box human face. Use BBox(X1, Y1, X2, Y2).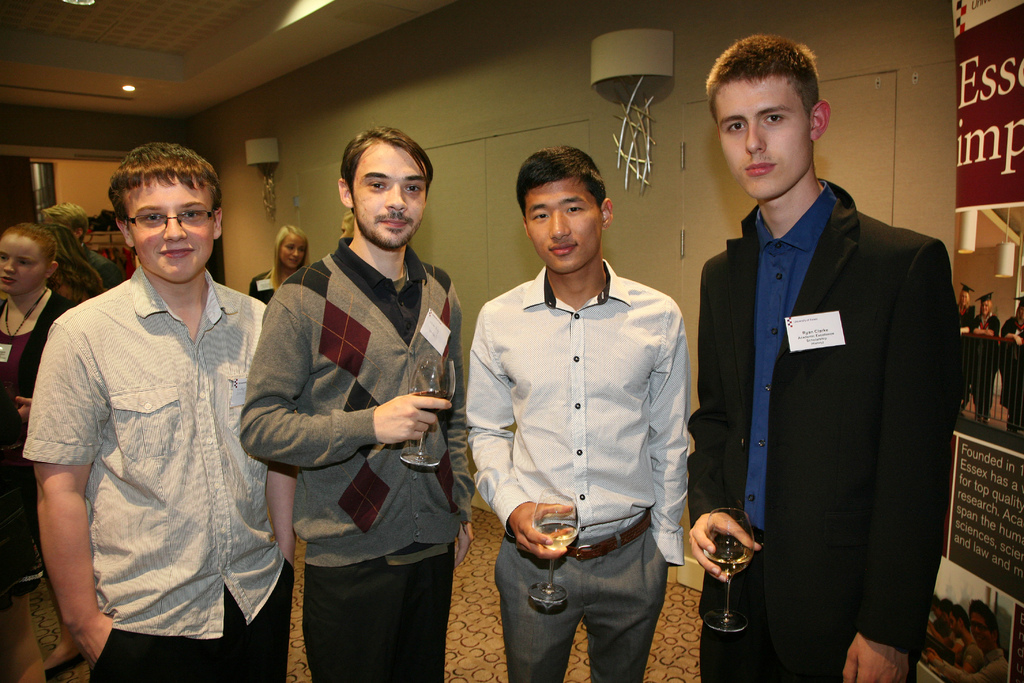
BBox(338, 217, 350, 240).
